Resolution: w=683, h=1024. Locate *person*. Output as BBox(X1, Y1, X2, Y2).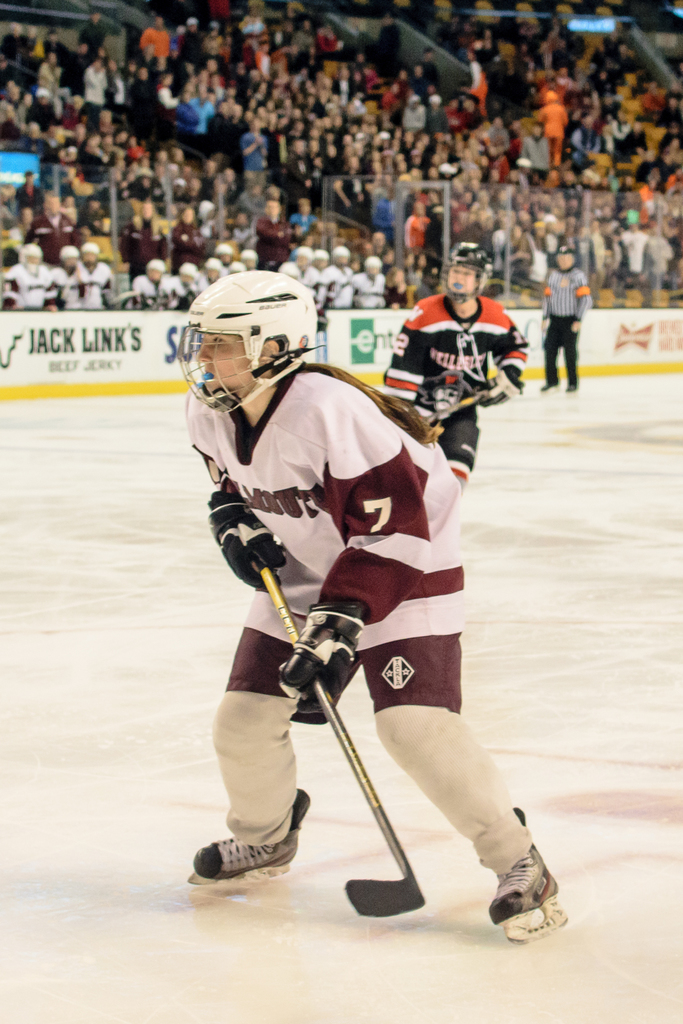
BBox(280, 244, 319, 291).
